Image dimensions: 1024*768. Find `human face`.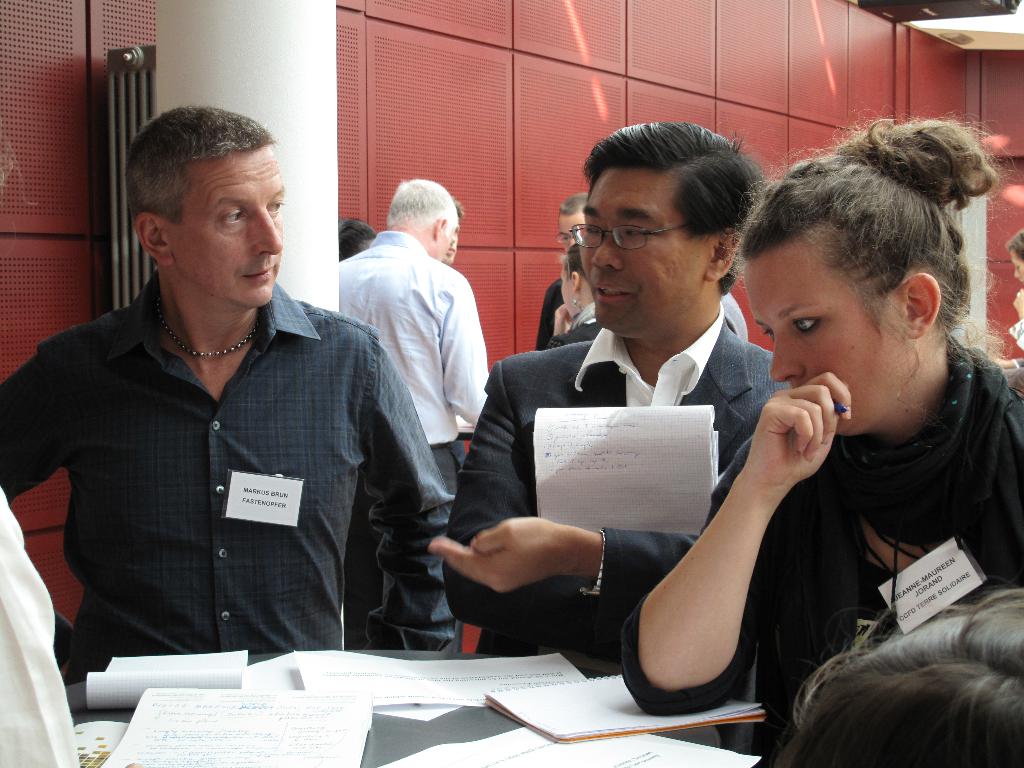
bbox(436, 214, 452, 259).
